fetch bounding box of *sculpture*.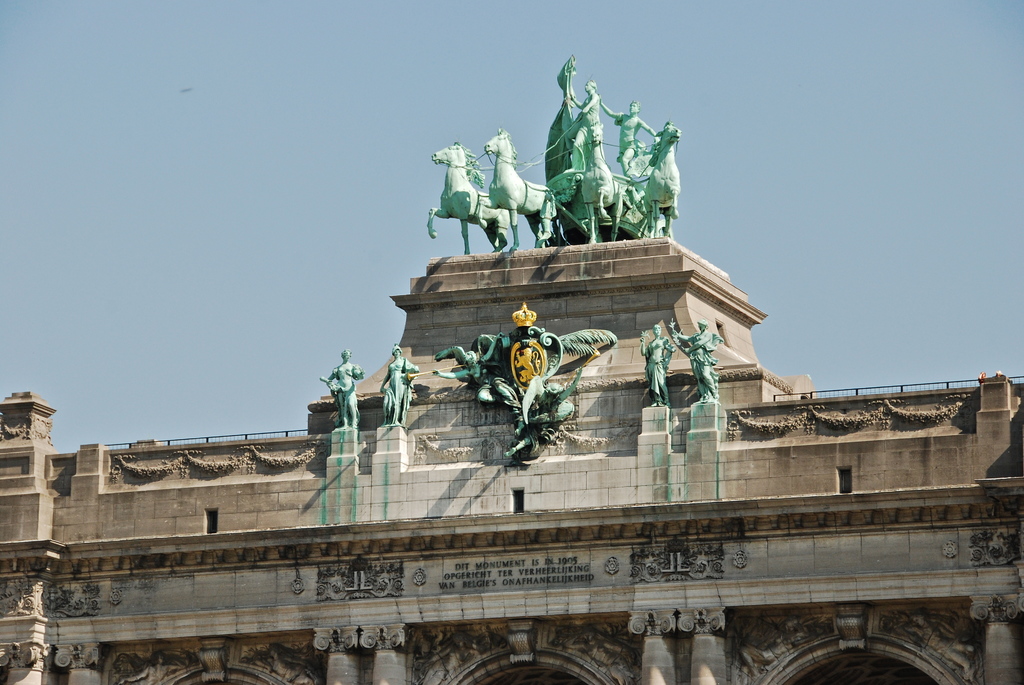
Bbox: bbox(663, 312, 731, 404).
